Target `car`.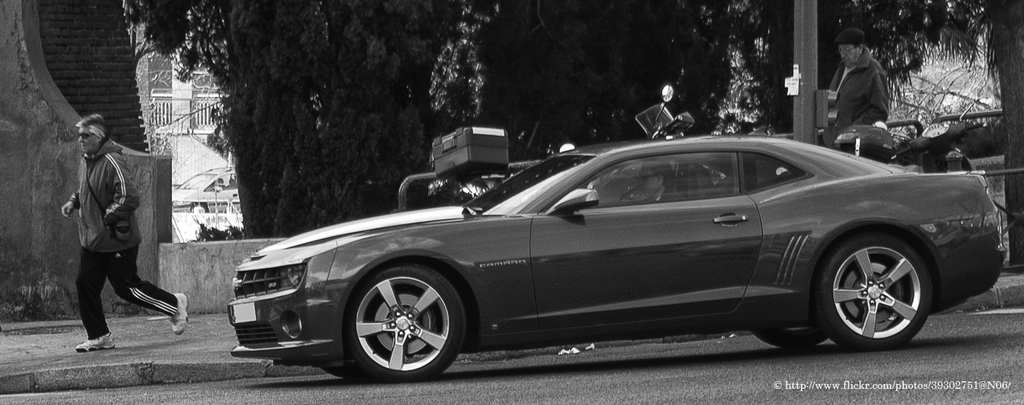
Target region: left=226, top=138, right=1011, bottom=385.
